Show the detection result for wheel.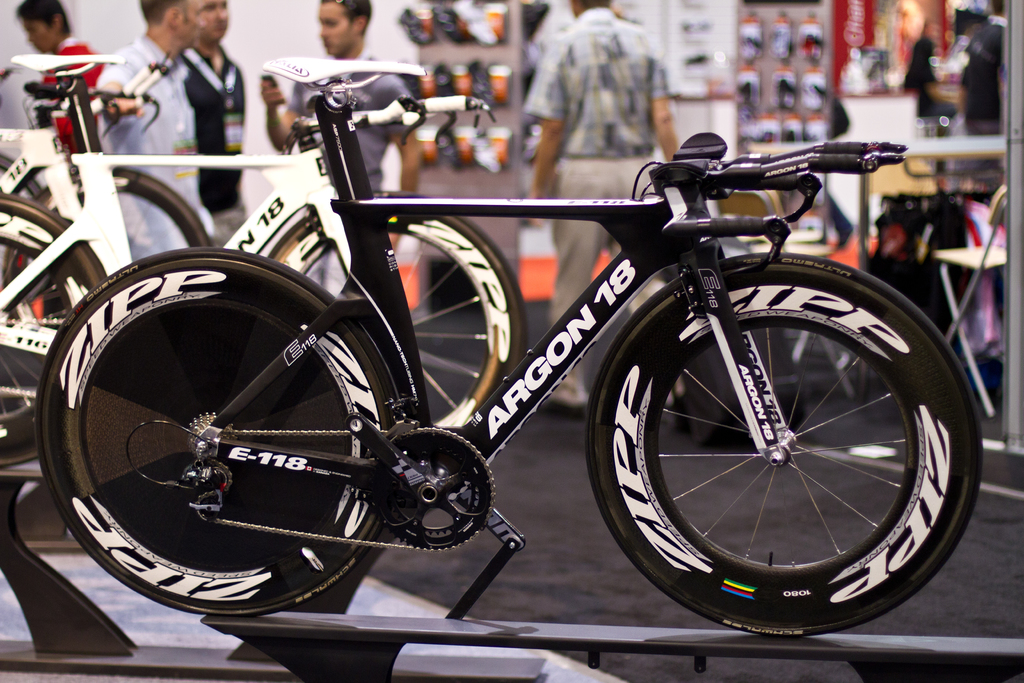
27/242/404/628.
